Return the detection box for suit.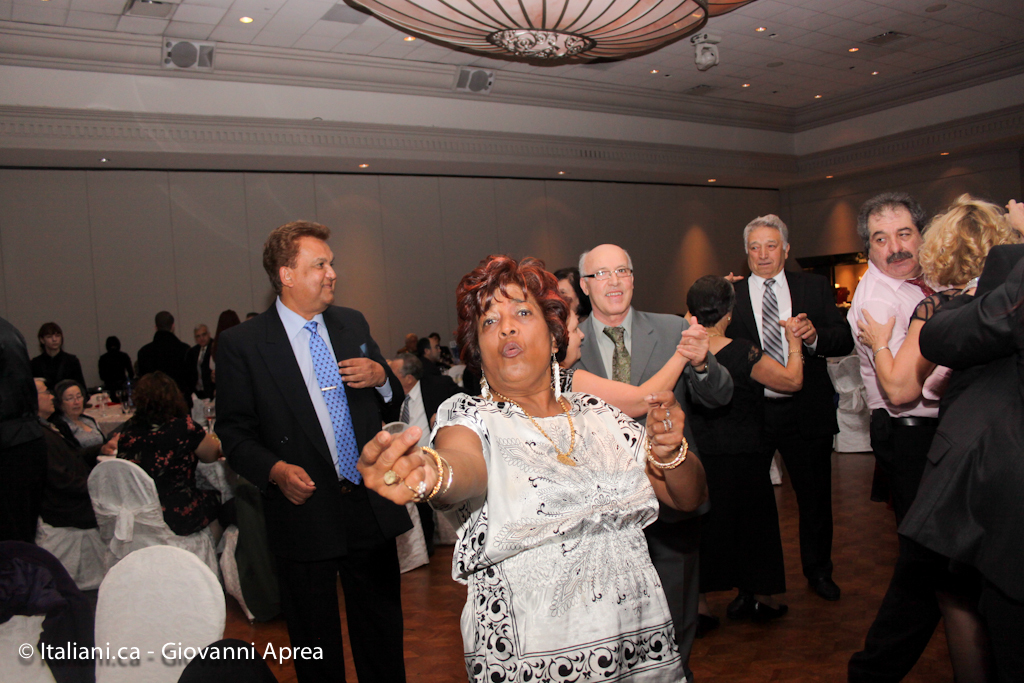
(395,379,472,546).
